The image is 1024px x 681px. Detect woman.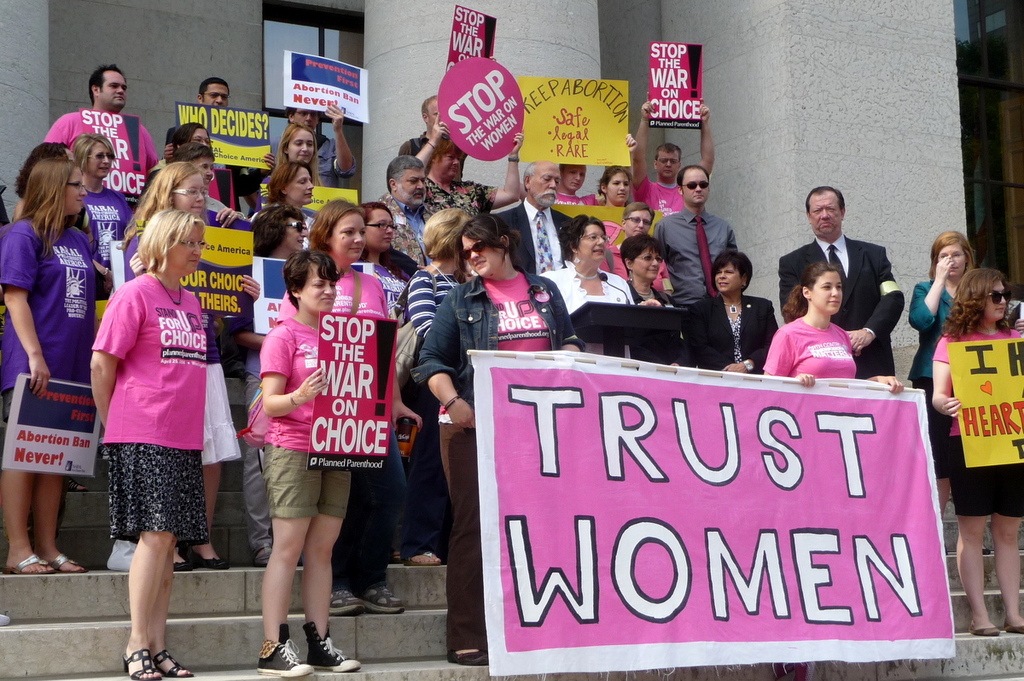
Detection: [left=88, top=211, right=207, bottom=680].
